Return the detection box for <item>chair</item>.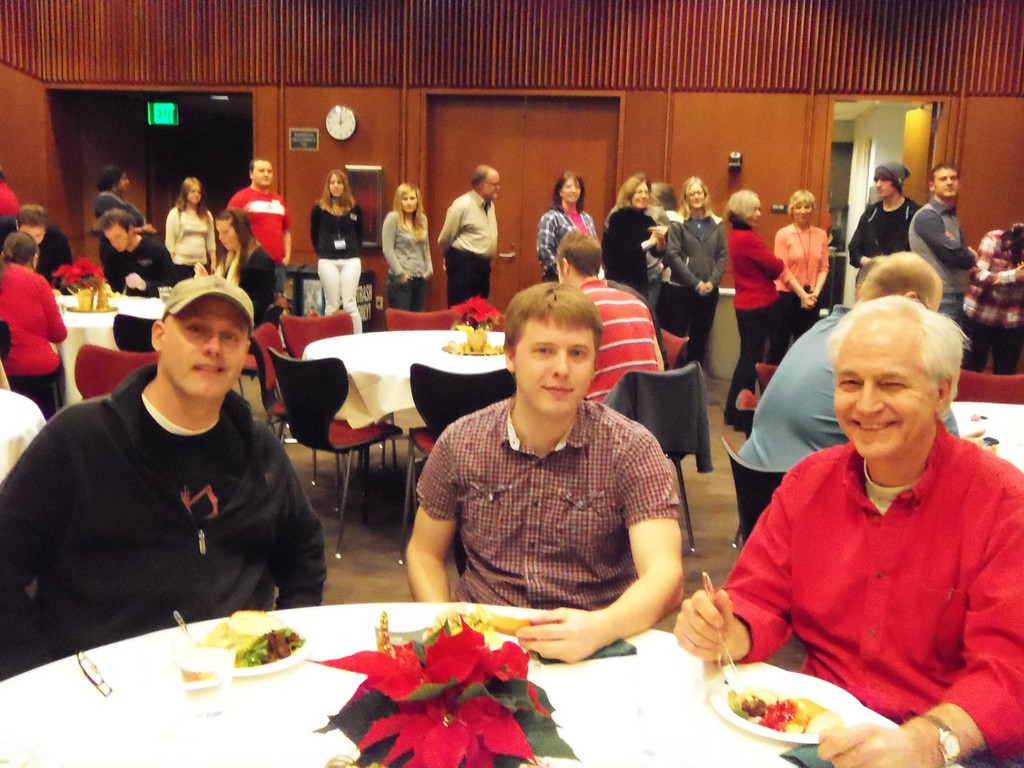
{"x1": 74, "y1": 340, "x2": 160, "y2": 403}.
